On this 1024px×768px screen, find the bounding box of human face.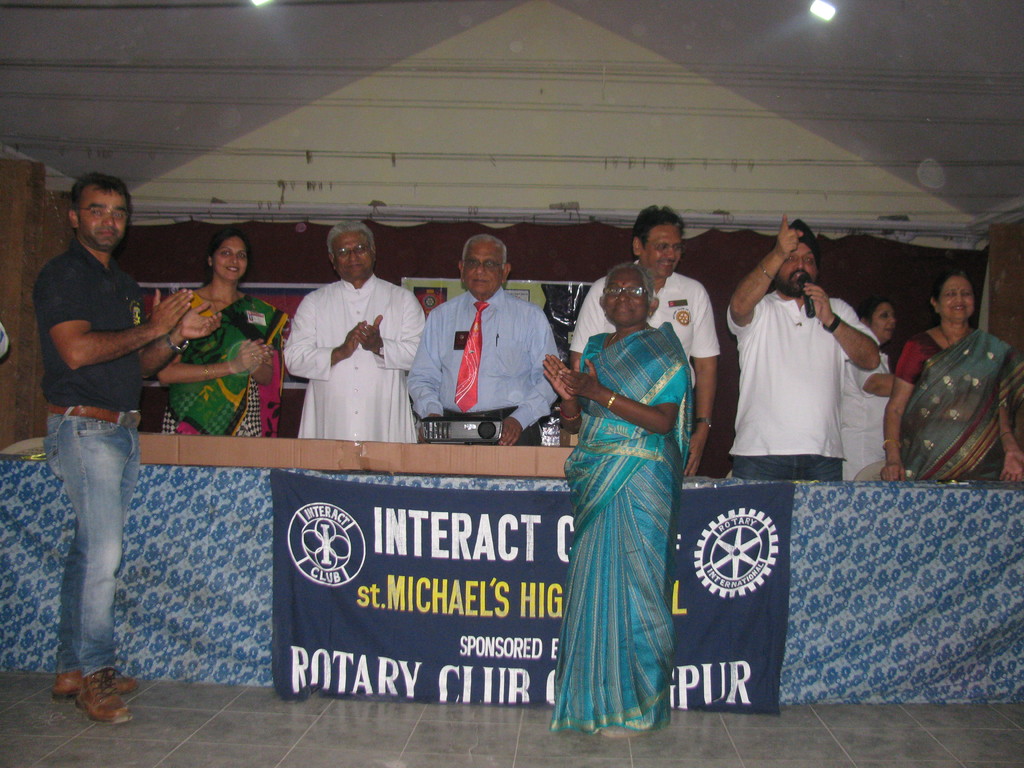
Bounding box: box(461, 240, 504, 290).
